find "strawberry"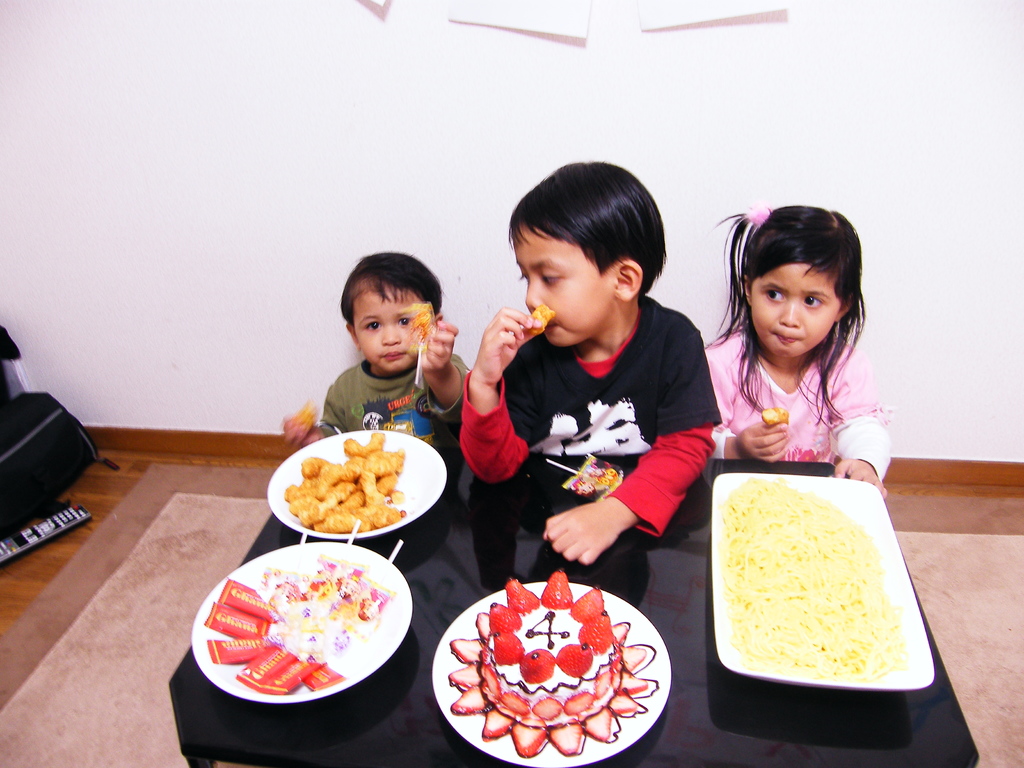
<region>620, 646, 648, 669</region>
